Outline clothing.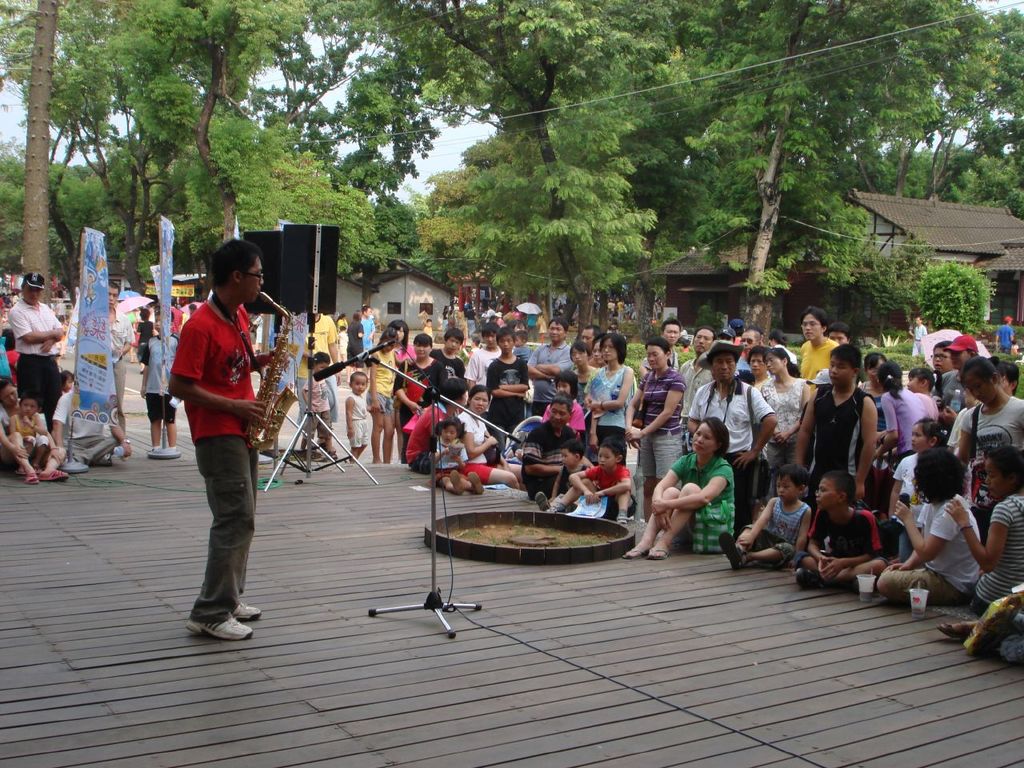
Outline: <bbox>671, 450, 739, 542</bbox>.
